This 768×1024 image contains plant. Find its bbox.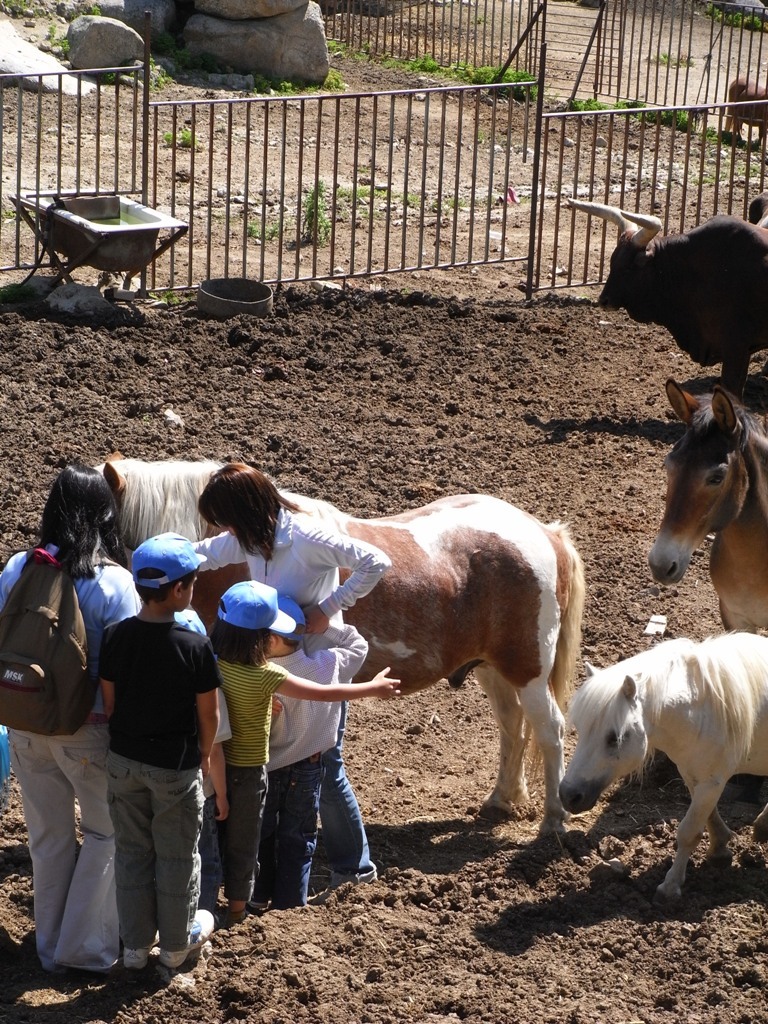
291 174 344 249.
